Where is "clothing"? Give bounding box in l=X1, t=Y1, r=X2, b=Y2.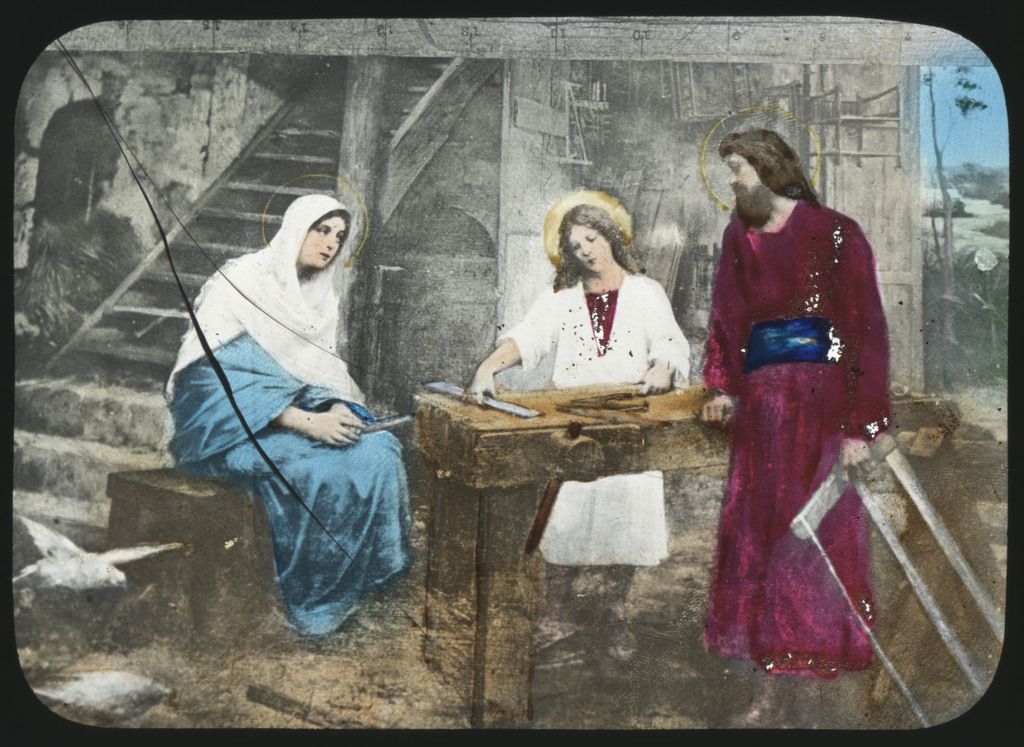
l=499, t=273, r=700, b=601.
